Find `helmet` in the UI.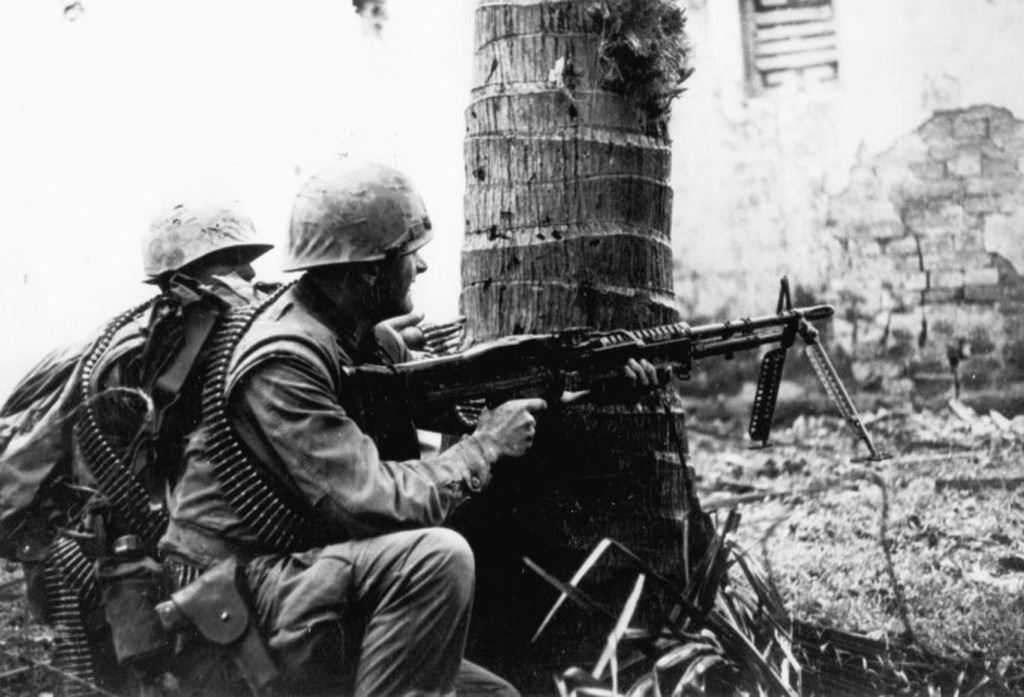
UI element at 134,201,275,286.
